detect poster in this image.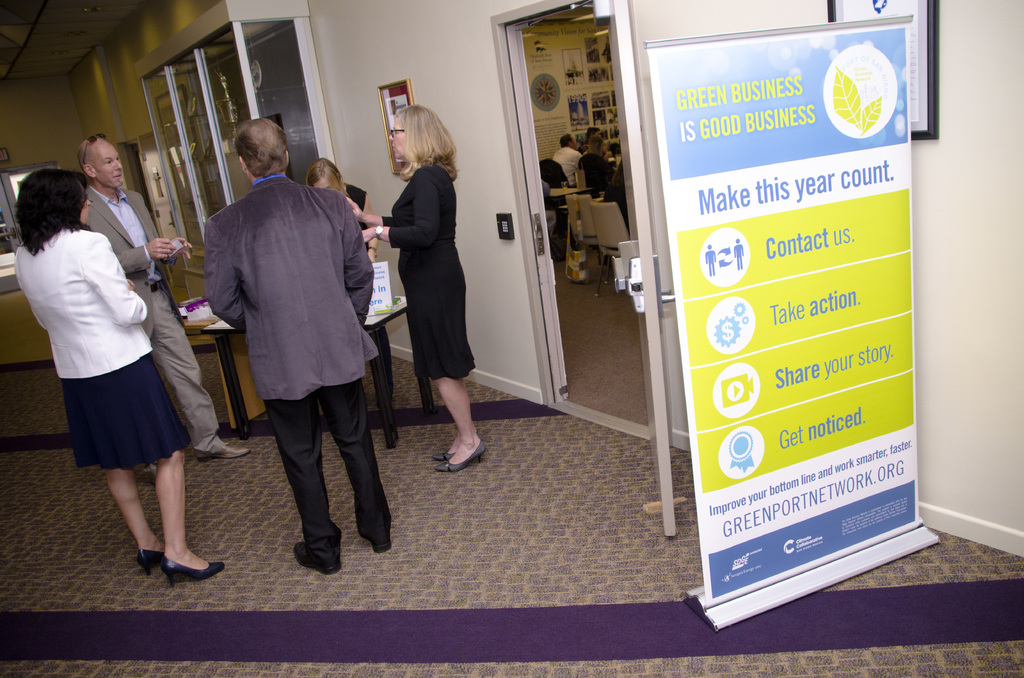
Detection: BBox(646, 18, 922, 601).
